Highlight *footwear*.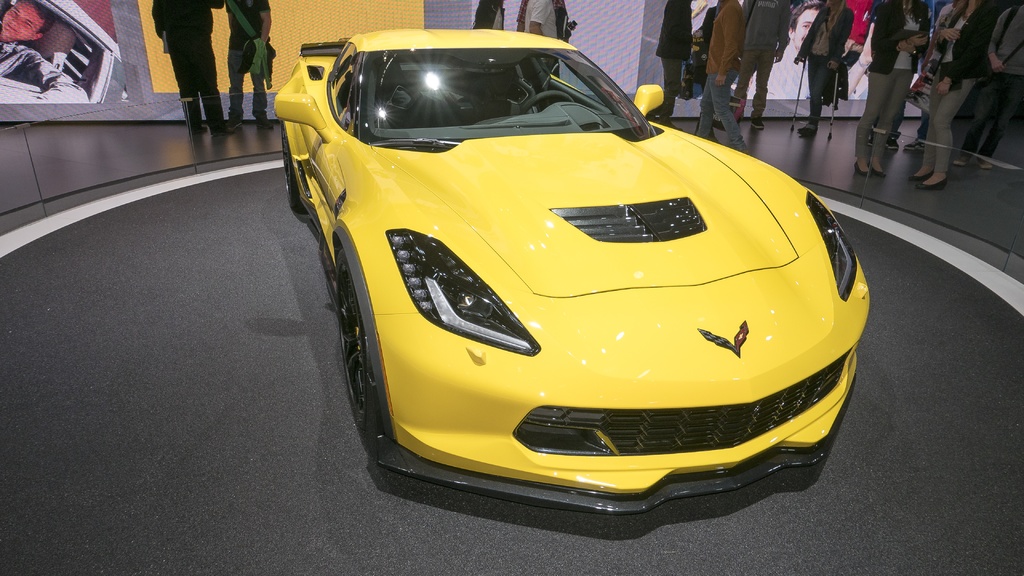
Highlighted region: rect(885, 138, 901, 152).
